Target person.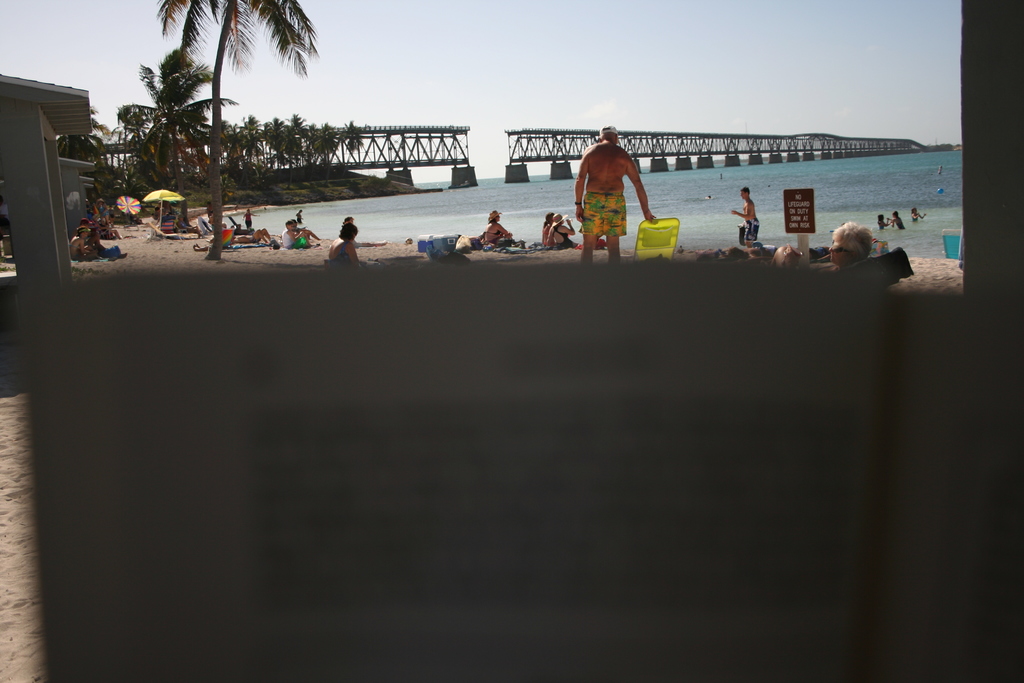
Target region: <box>97,200,110,217</box>.
